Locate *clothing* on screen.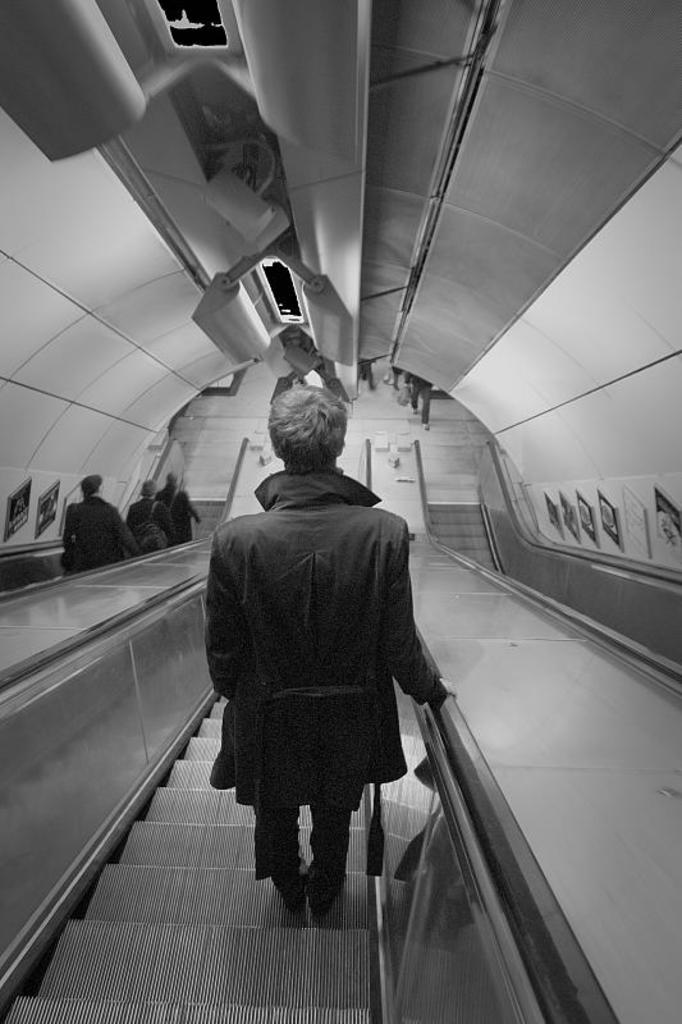
On screen at {"left": 156, "top": 484, "right": 200, "bottom": 541}.
